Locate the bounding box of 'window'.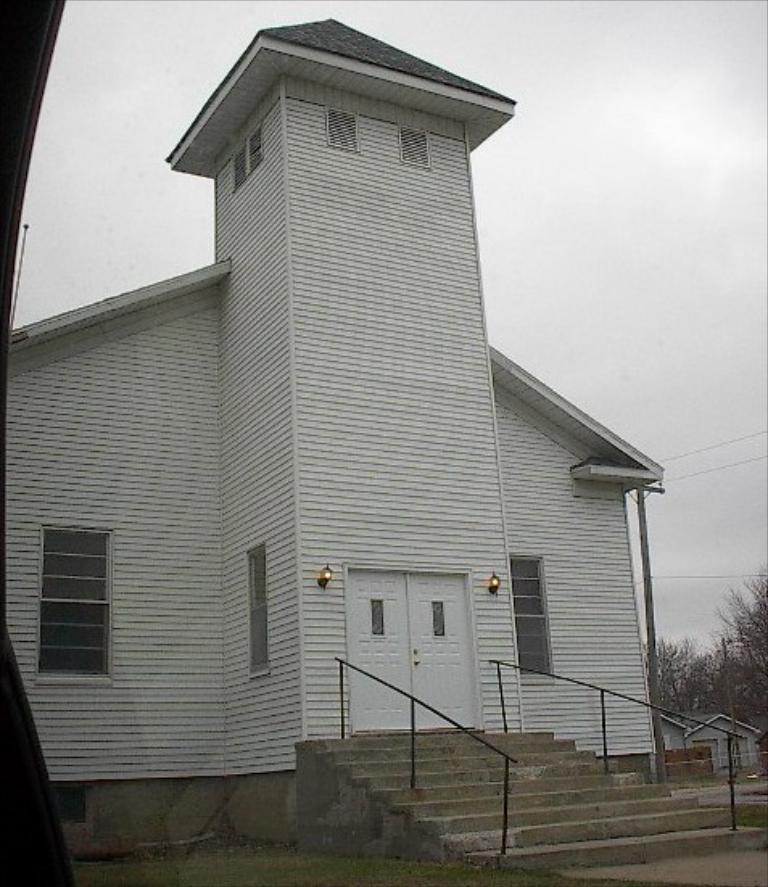
Bounding box: select_region(393, 119, 438, 169).
